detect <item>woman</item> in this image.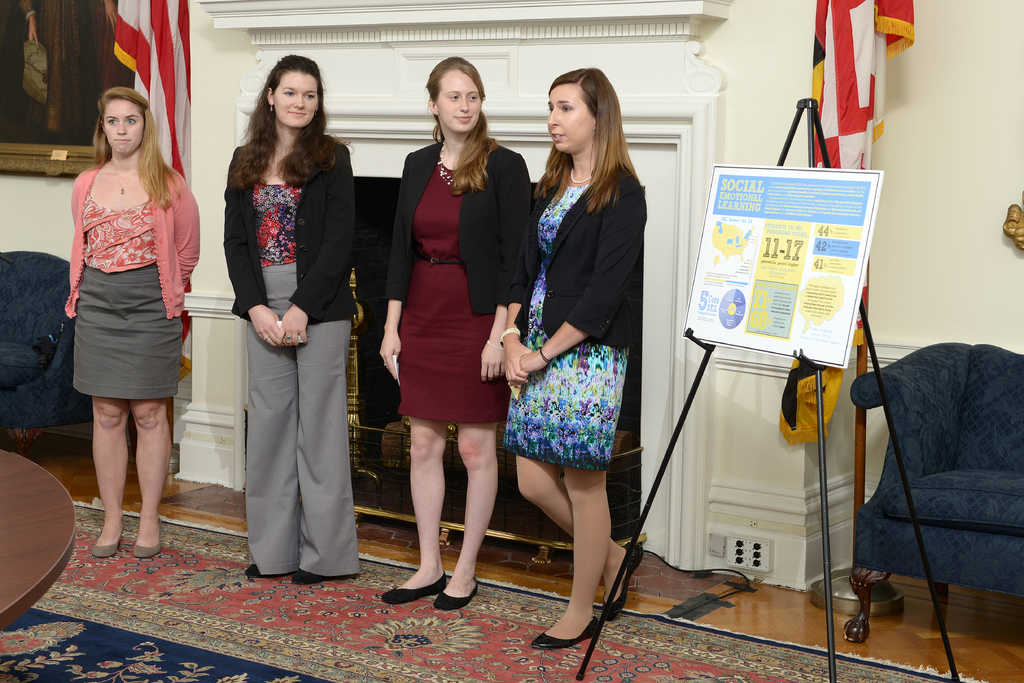
Detection: BBox(499, 87, 656, 621).
